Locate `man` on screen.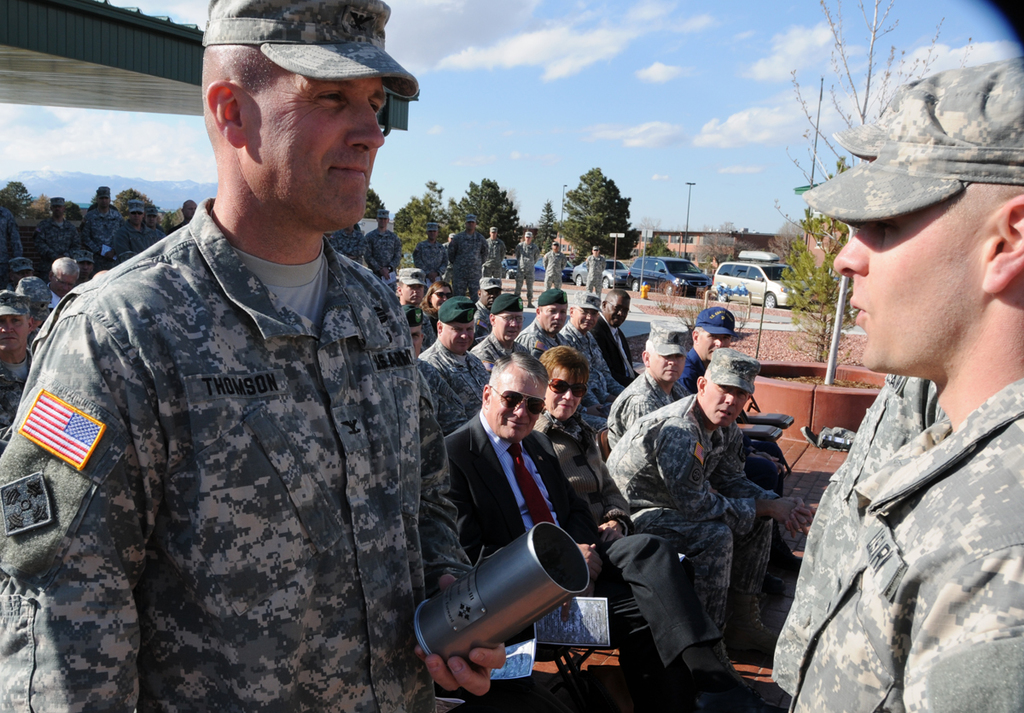
On screen at region(483, 226, 508, 276).
